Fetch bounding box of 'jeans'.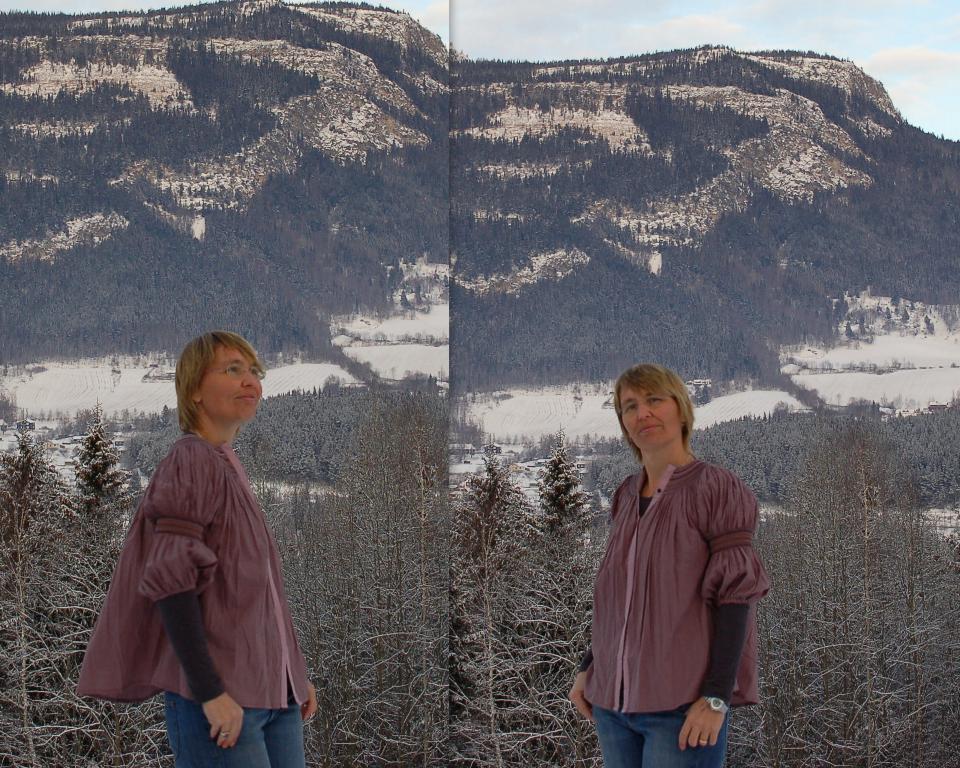
Bbox: x1=591 y1=704 x2=725 y2=767.
